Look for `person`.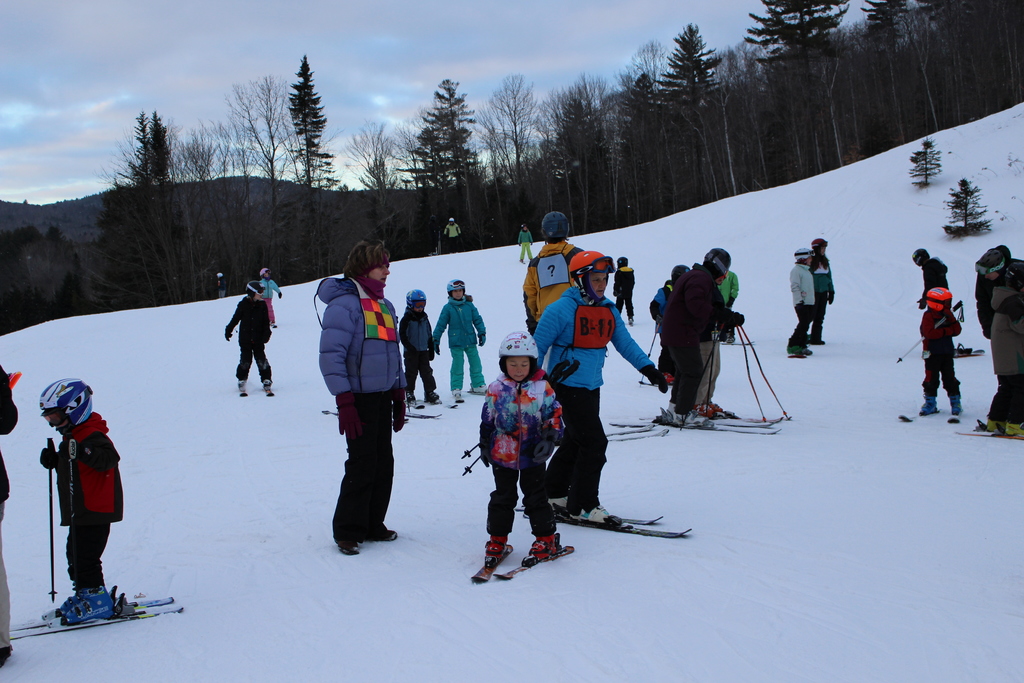
Found: bbox(221, 278, 274, 402).
